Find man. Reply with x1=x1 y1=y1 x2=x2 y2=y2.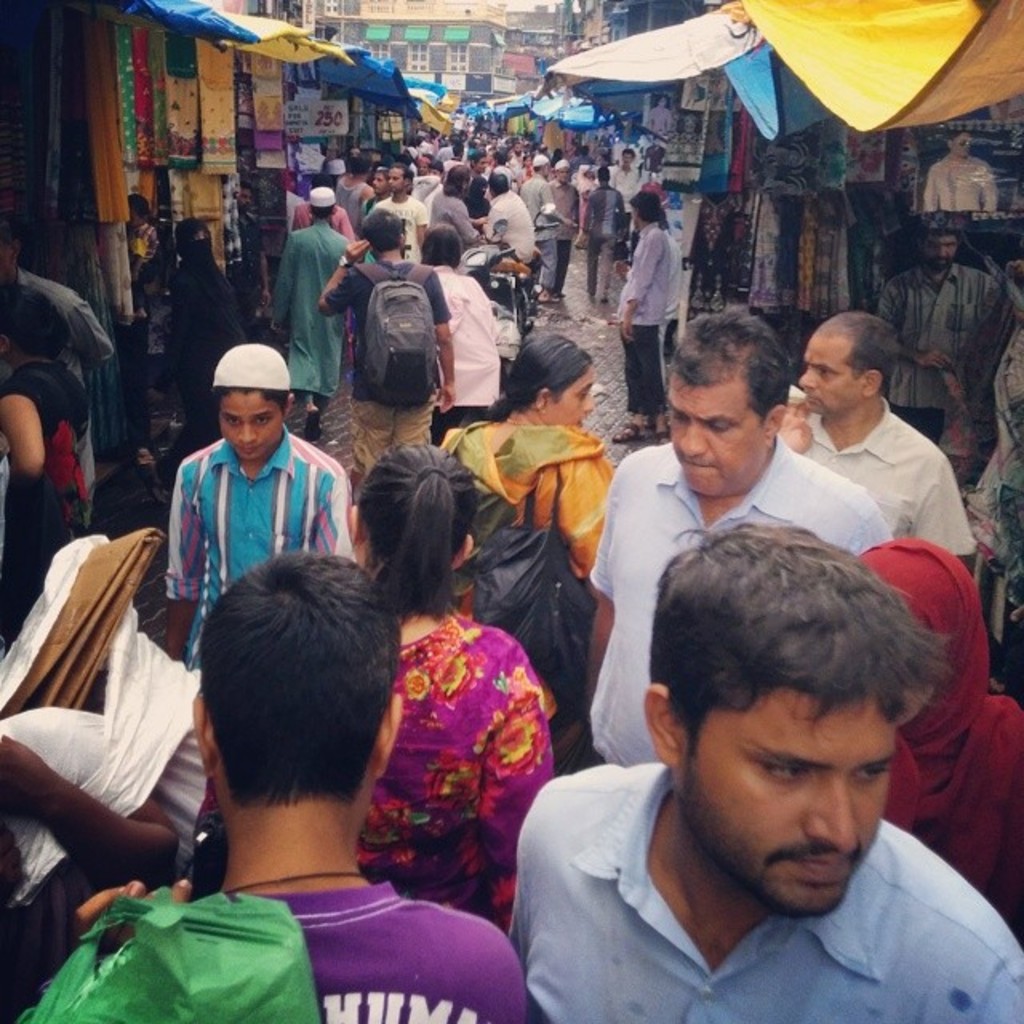
x1=886 y1=234 x2=995 y2=438.
